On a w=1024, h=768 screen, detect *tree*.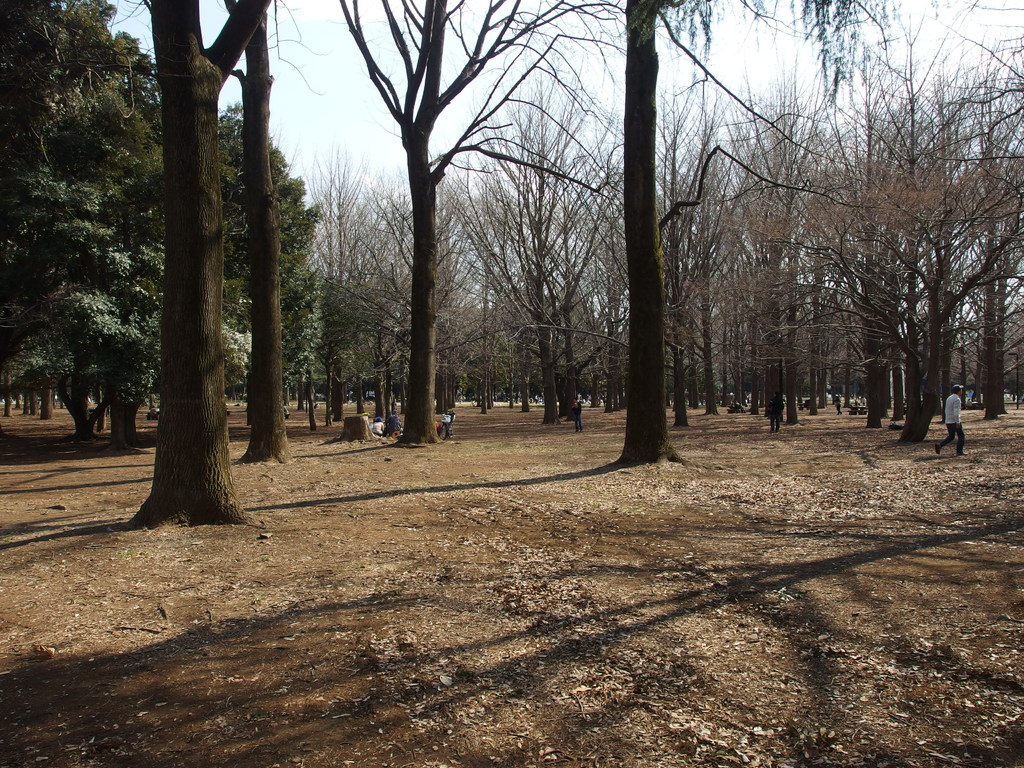
<bbox>282, 150, 359, 417</bbox>.
